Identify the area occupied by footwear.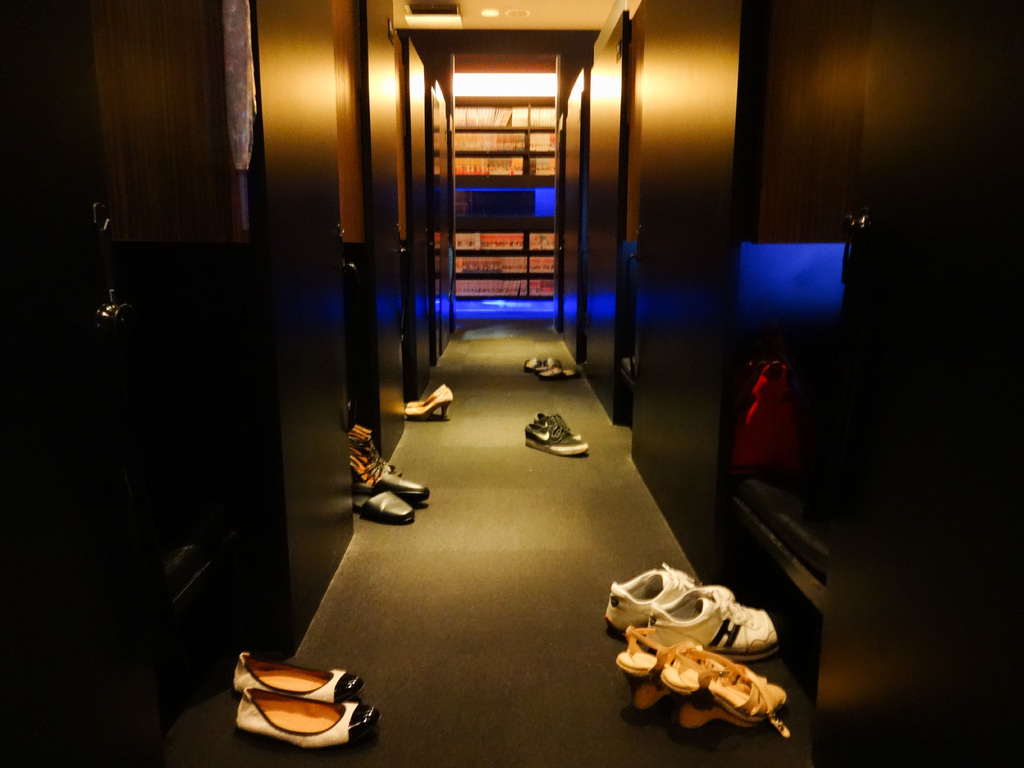
Area: <box>348,438,434,503</box>.
